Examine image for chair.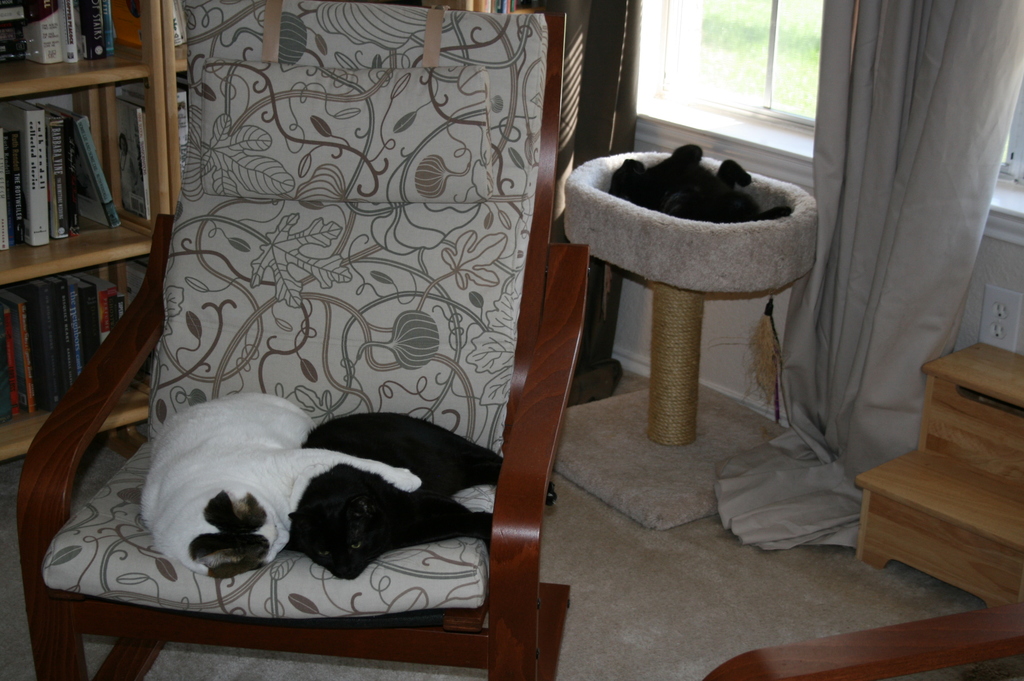
Examination result: box=[70, 77, 619, 680].
